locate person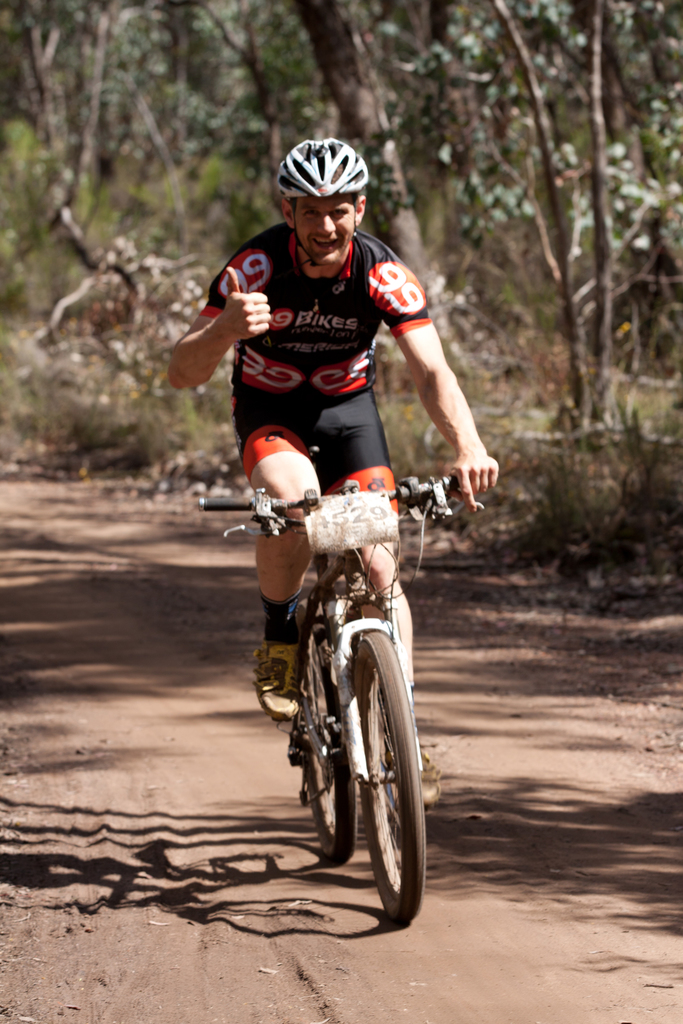
bbox=[149, 133, 511, 809]
